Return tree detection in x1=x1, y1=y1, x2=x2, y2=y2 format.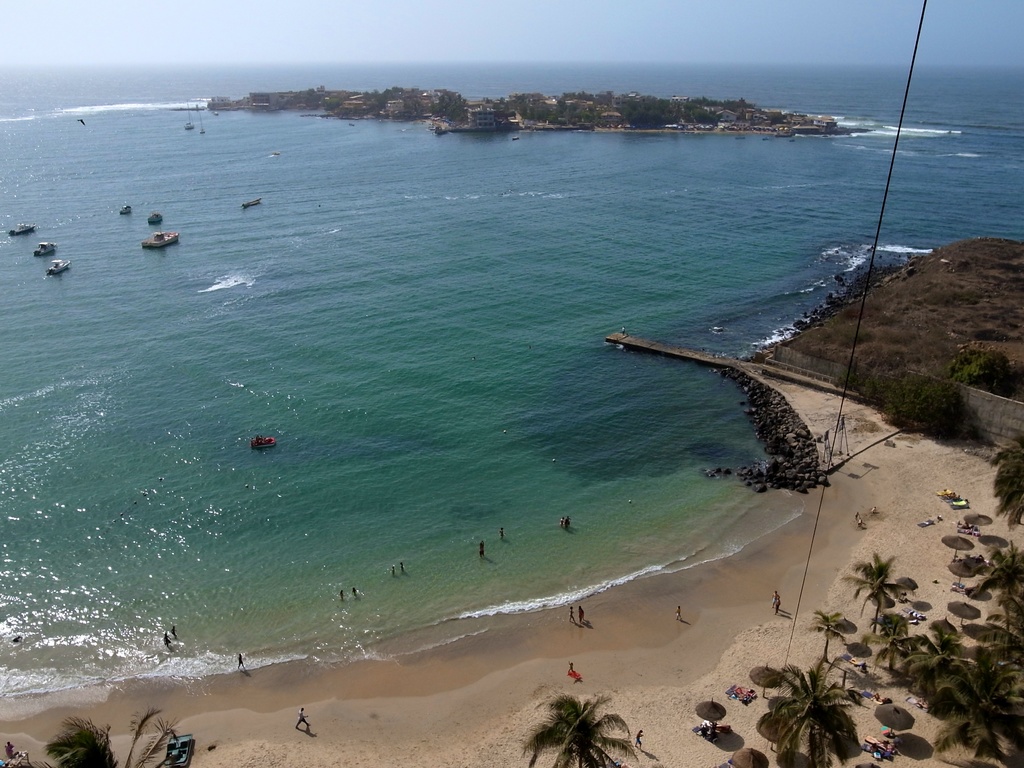
x1=129, y1=703, x2=173, y2=767.
